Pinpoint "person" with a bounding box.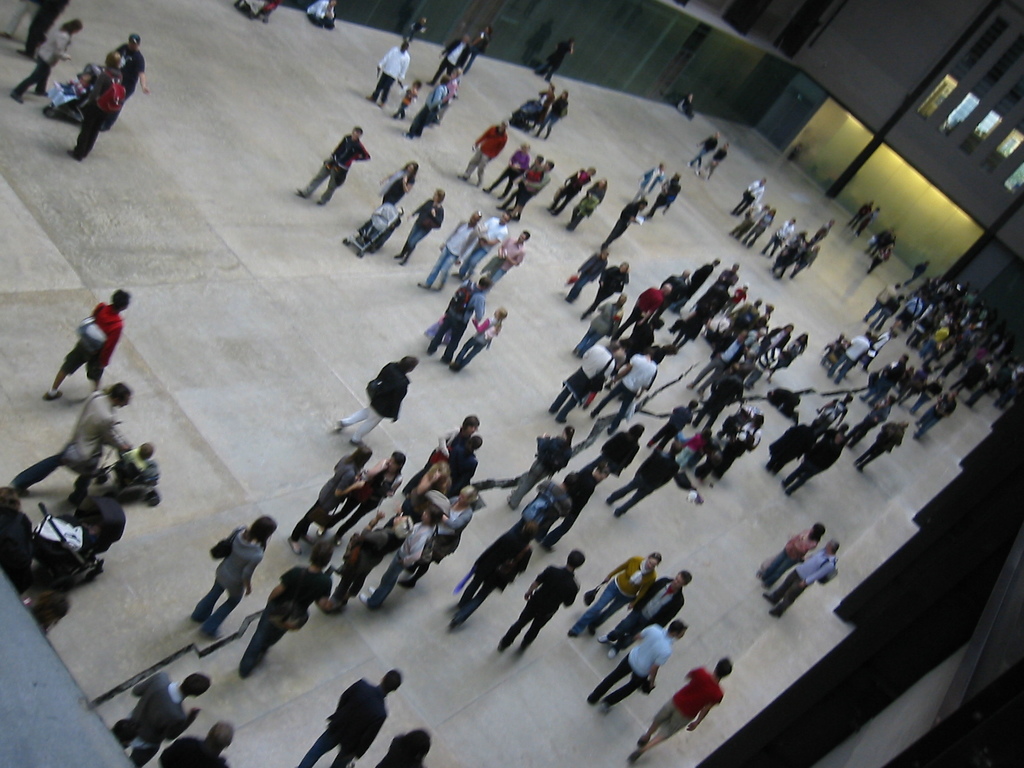
x1=371 y1=162 x2=422 y2=202.
